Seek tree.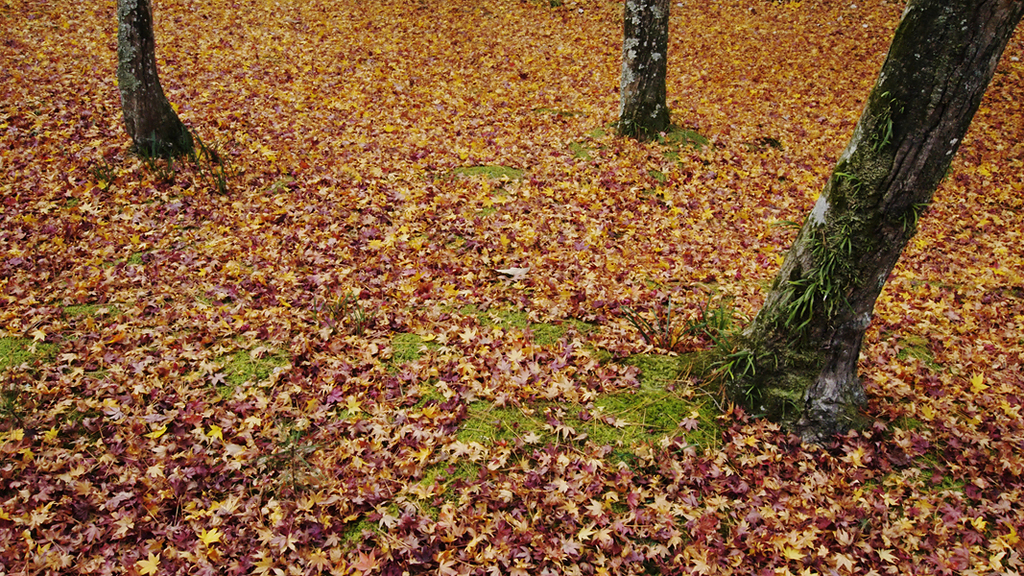
Rect(108, 0, 208, 160).
